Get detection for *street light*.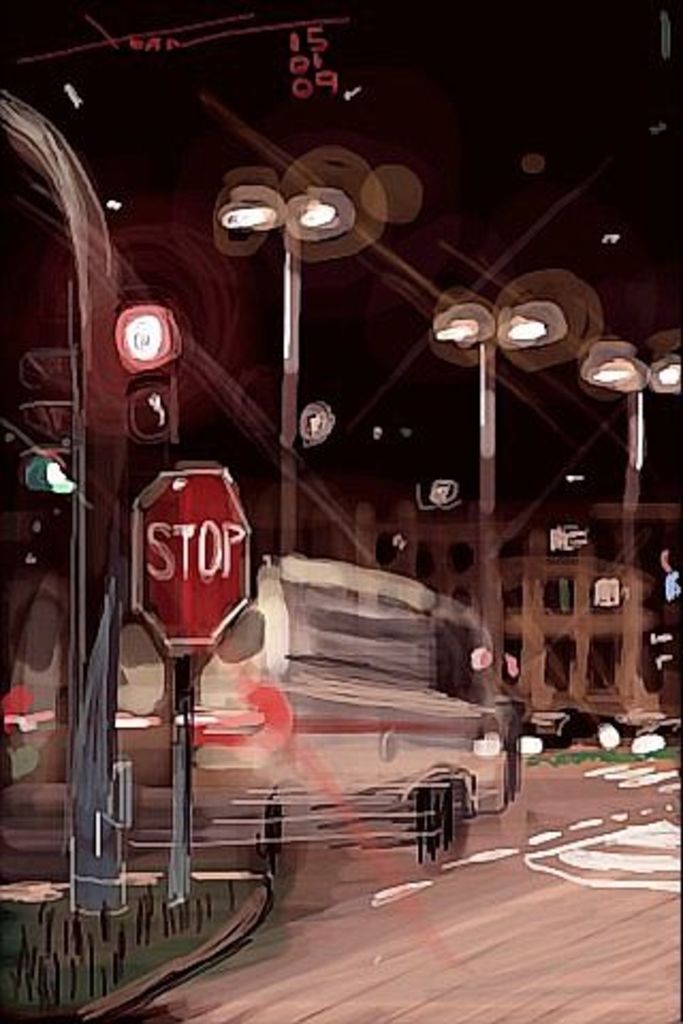
Detection: {"x1": 442, "y1": 294, "x2": 568, "y2": 674}.
